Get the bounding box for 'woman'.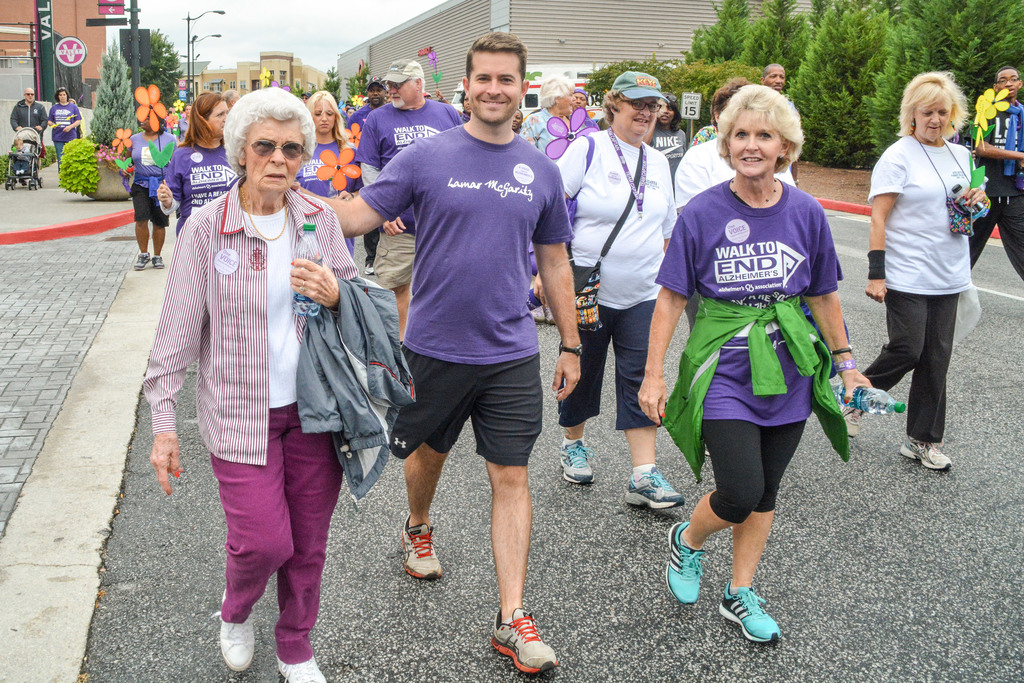
left=142, top=86, right=360, bottom=682.
